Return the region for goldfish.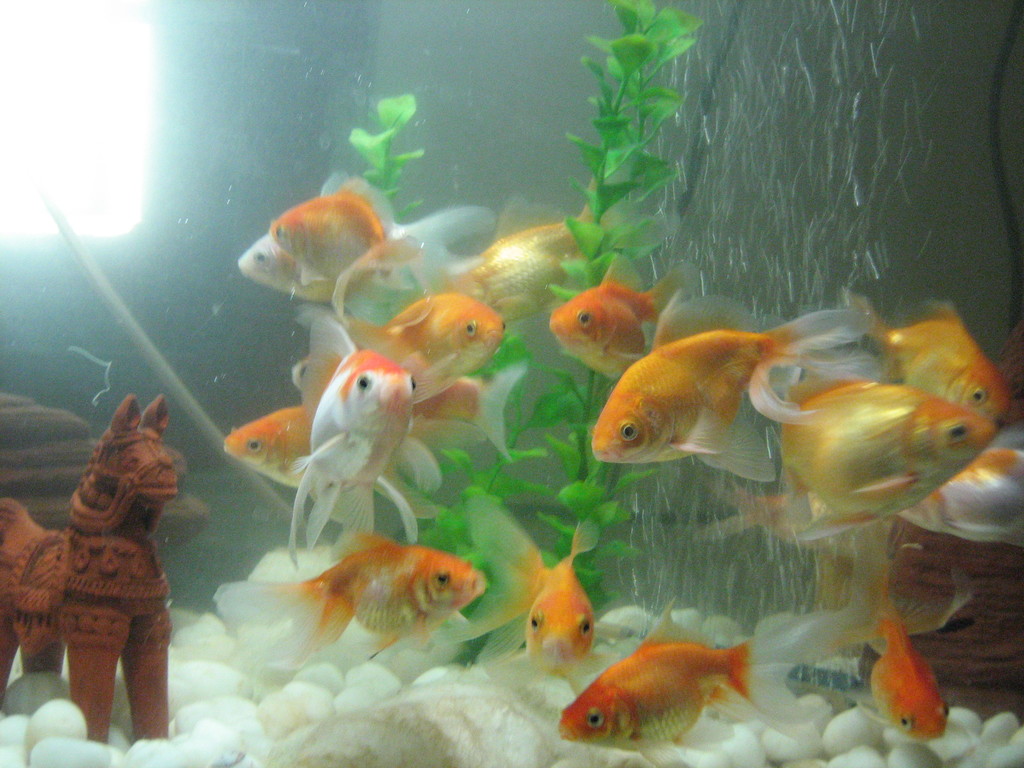
left=556, top=598, right=820, bottom=767.
